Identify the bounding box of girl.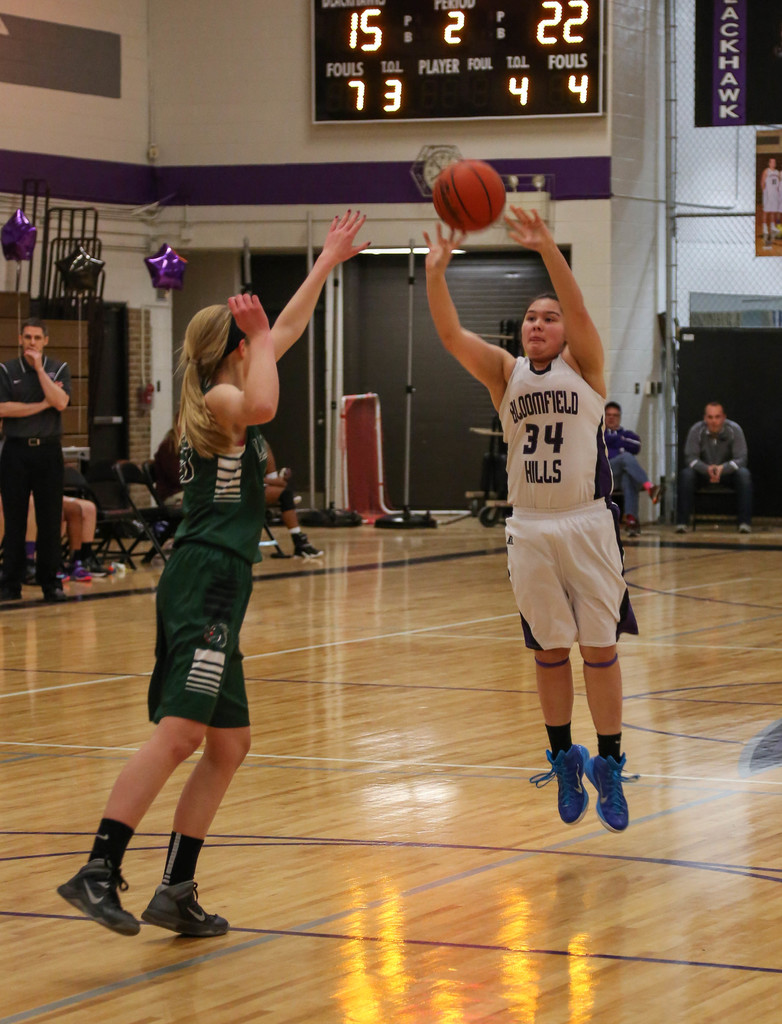
{"x1": 58, "y1": 211, "x2": 373, "y2": 938}.
